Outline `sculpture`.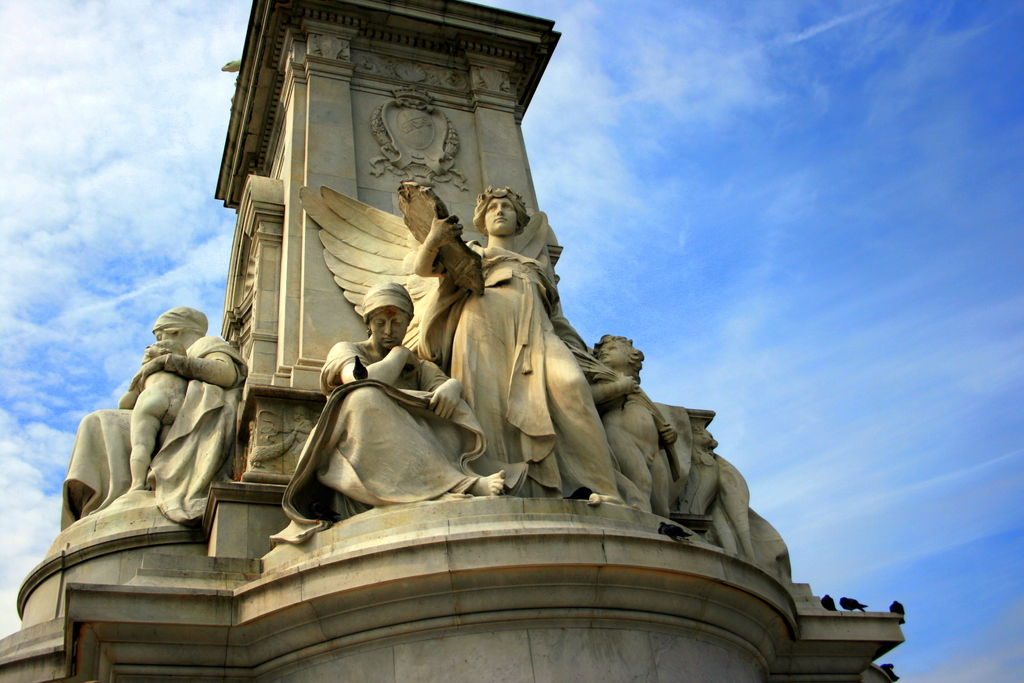
Outline: x1=283 y1=183 x2=687 y2=546.
